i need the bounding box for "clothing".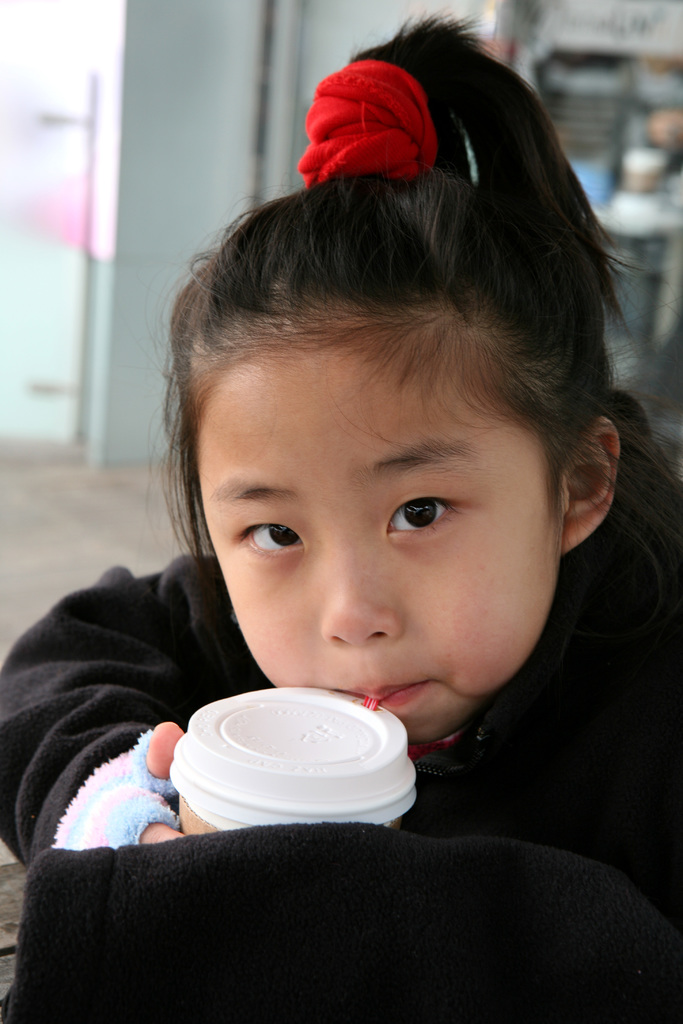
Here it is: 0,388,682,1023.
